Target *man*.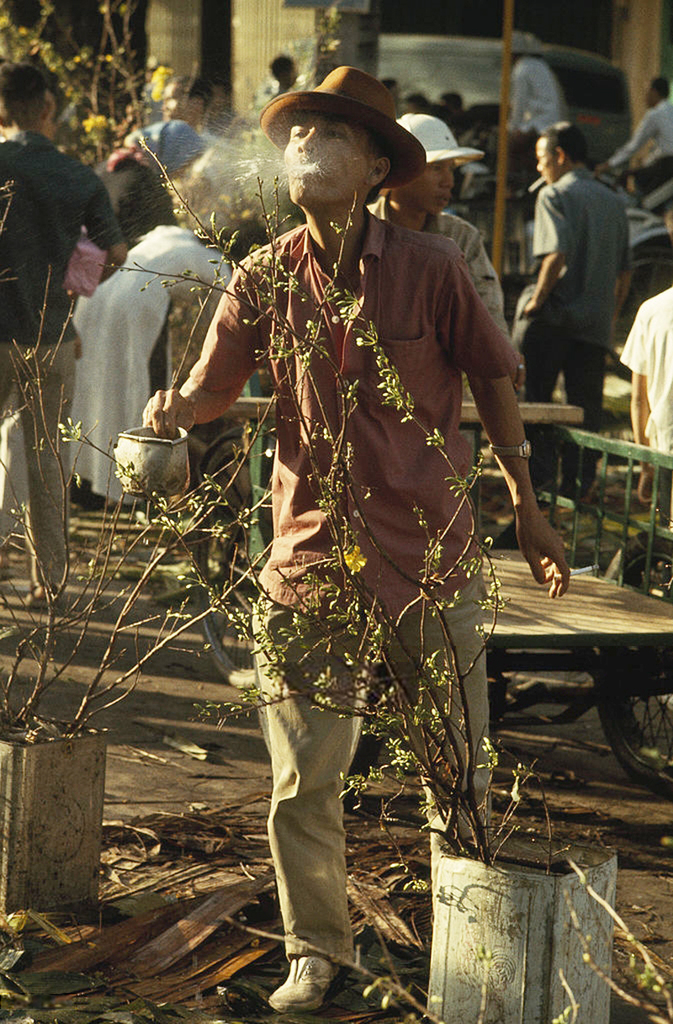
Target region: <bbox>168, 67, 230, 156</bbox>.
